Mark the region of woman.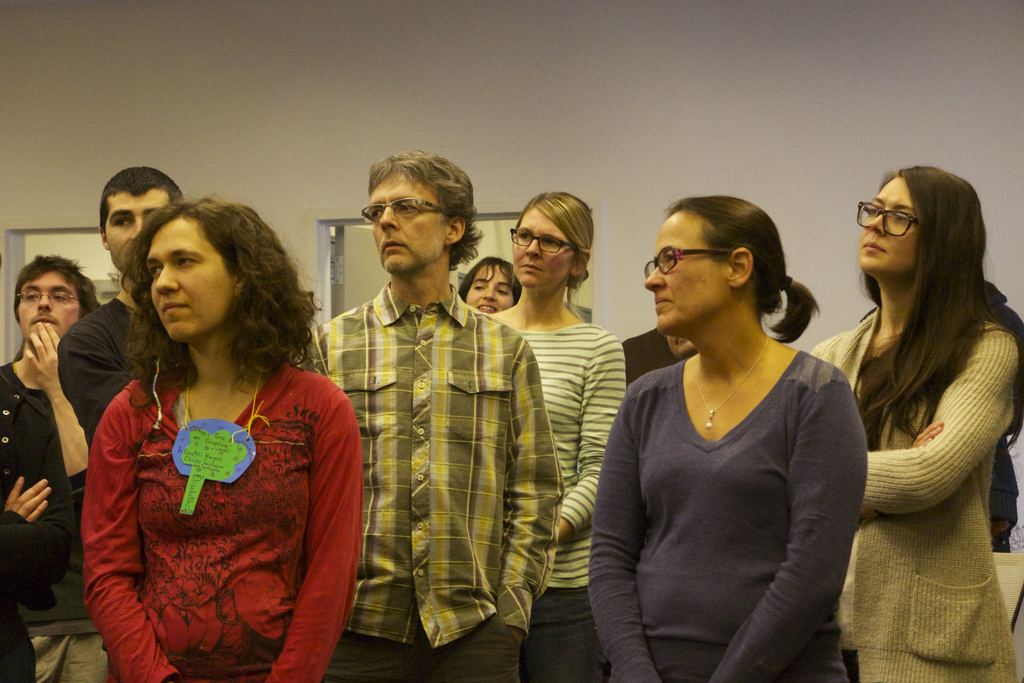
Region: crop(61, 179, 360, 682).
